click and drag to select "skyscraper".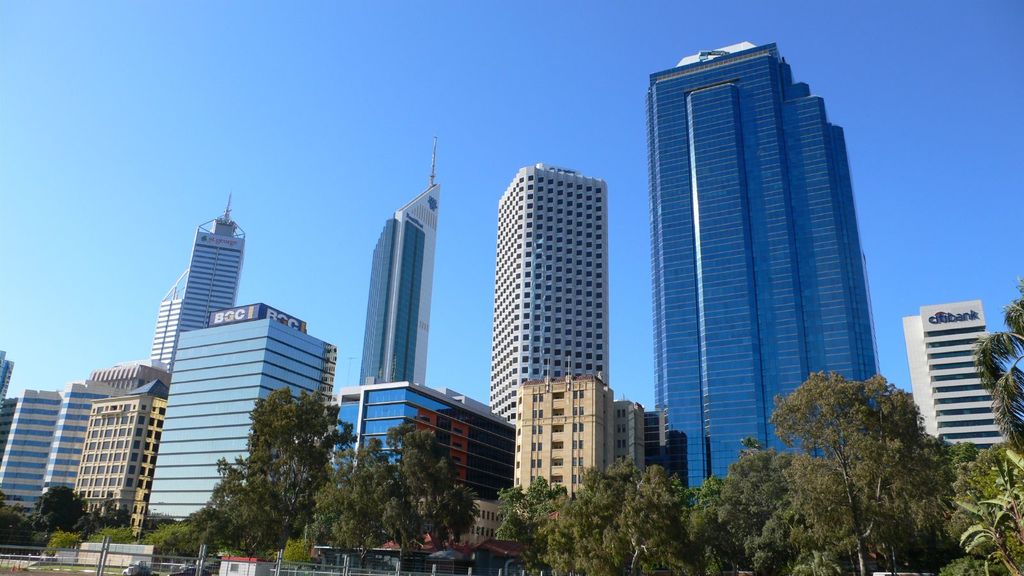
Selection: {"x1": 492, "y1": 156, "x2": 618, "y2": 425}.
